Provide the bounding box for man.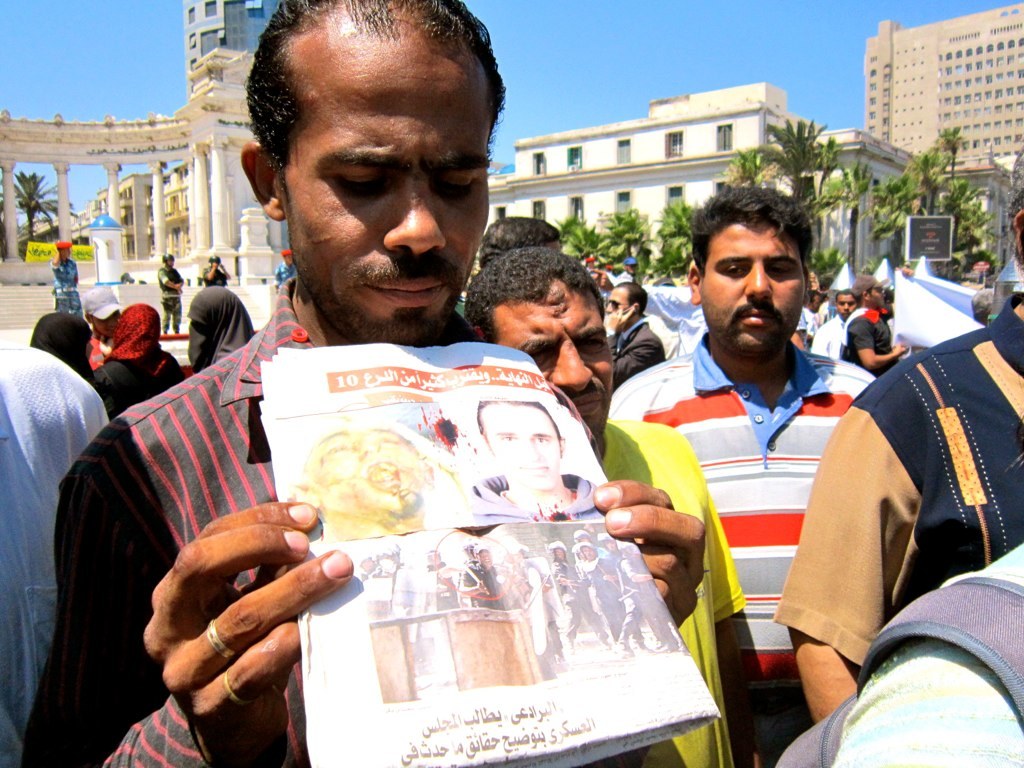
box(420, 548, 459, 609).
